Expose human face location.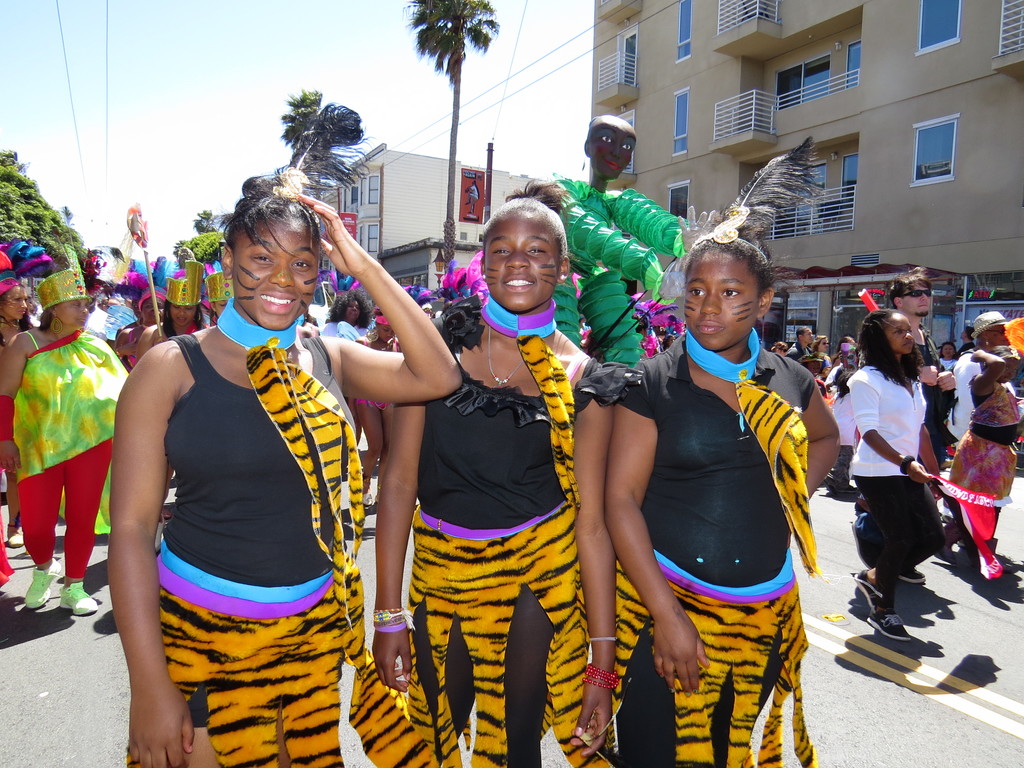
Exposed at select_region(778, 344, 788, 355).
